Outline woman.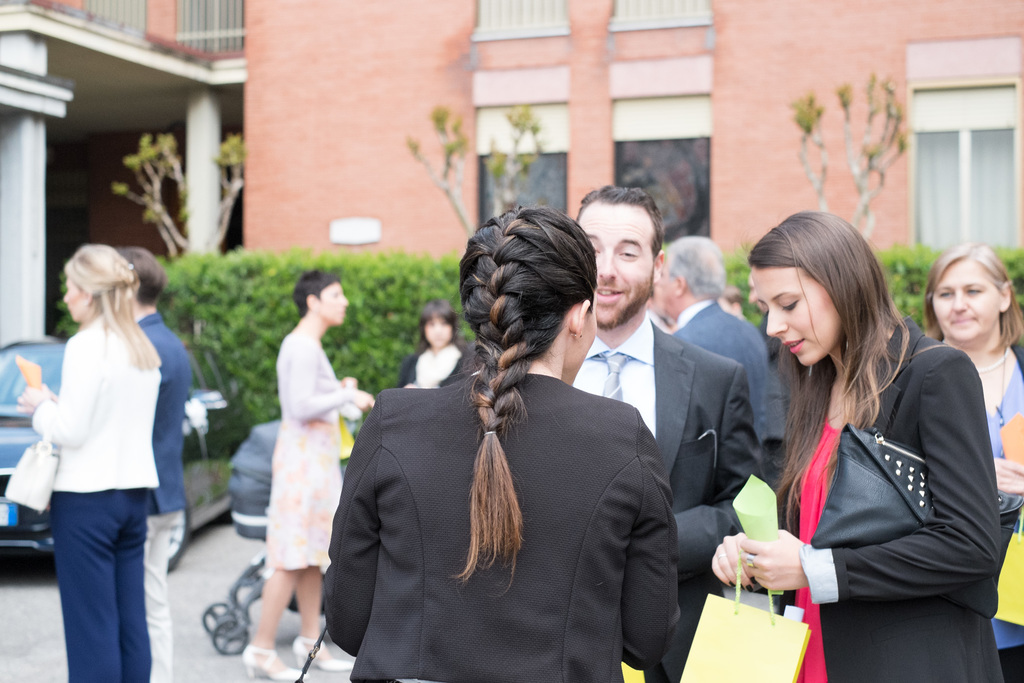
Outline: 399/298/468/386.
